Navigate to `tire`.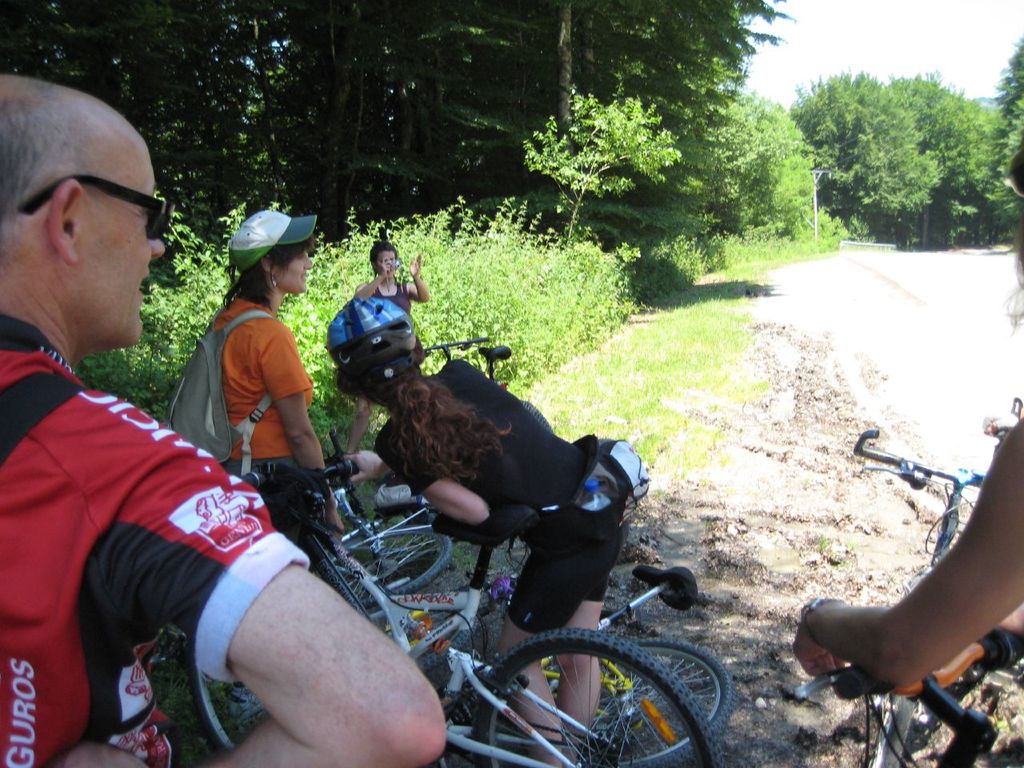
Navigation target: {"x1": 862, "y1": 568, "x2": 934, "y2": 767}.
